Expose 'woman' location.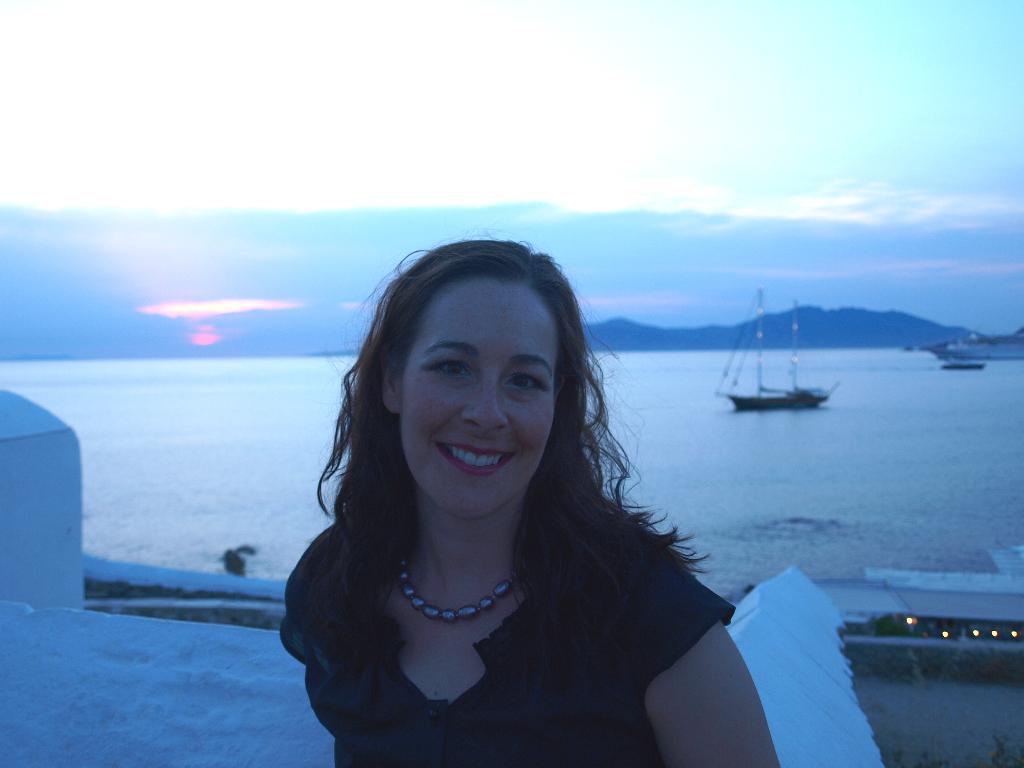
Exposed at crop(275, 230, 752, 765).
